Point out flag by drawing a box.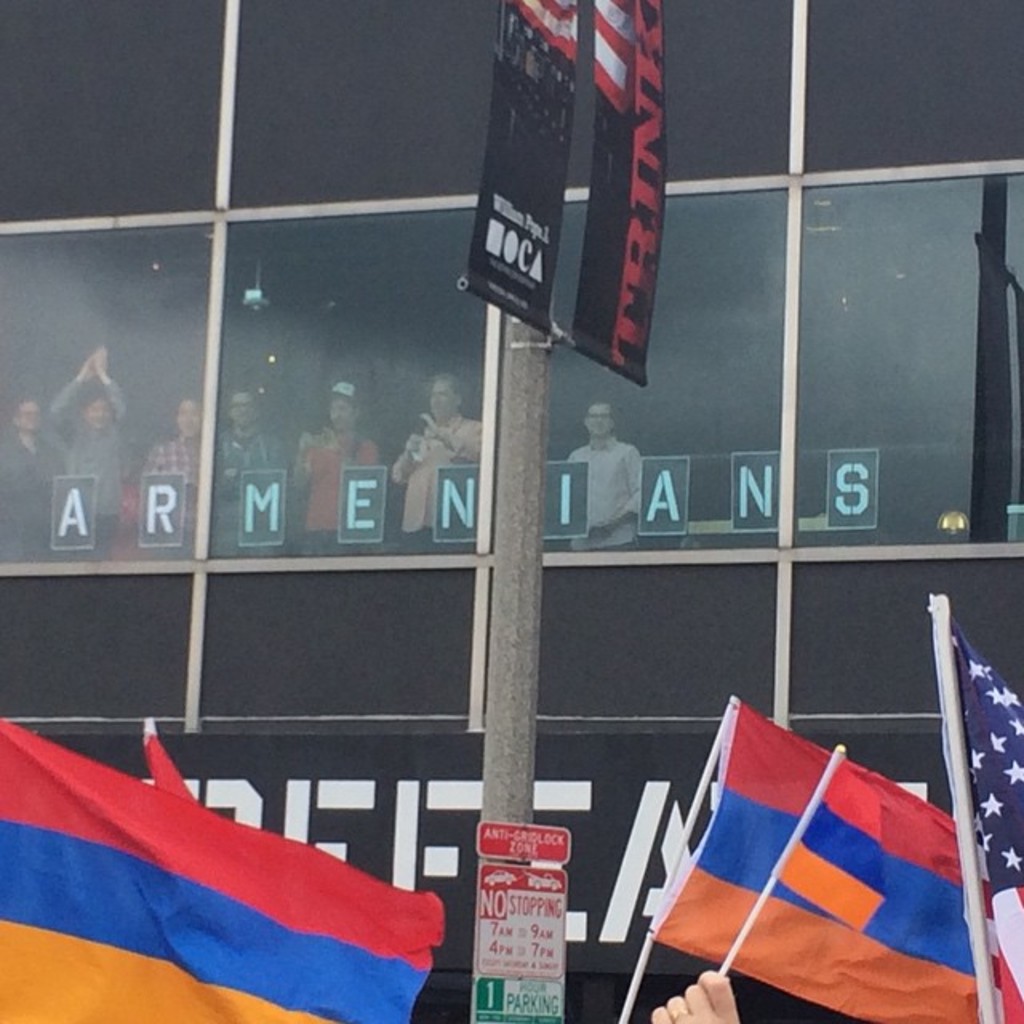
(x1=648, y1=701, x2=966, y2=1005).
